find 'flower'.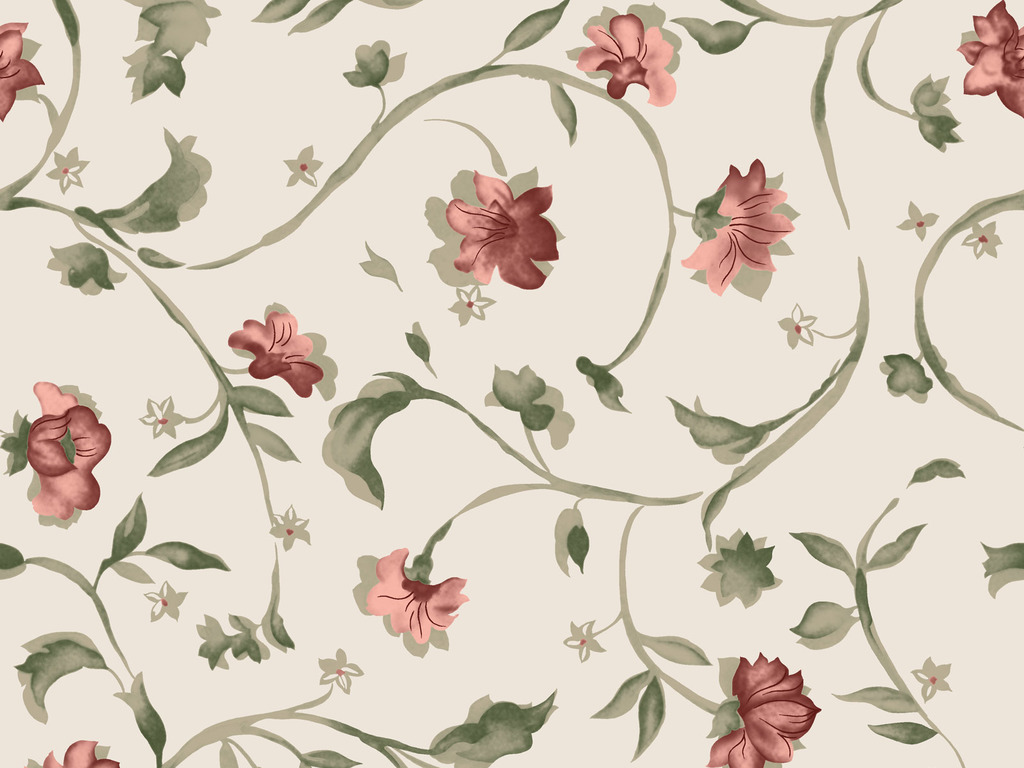
[953,0,1023,122].
